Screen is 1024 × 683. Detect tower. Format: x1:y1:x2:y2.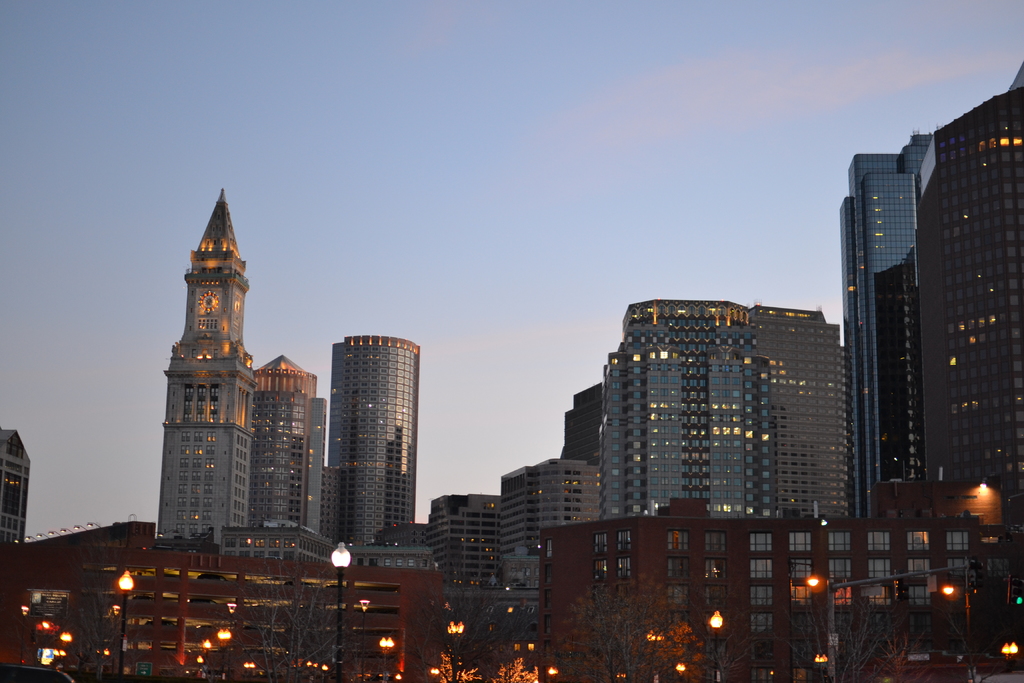
235:356:316:538.
